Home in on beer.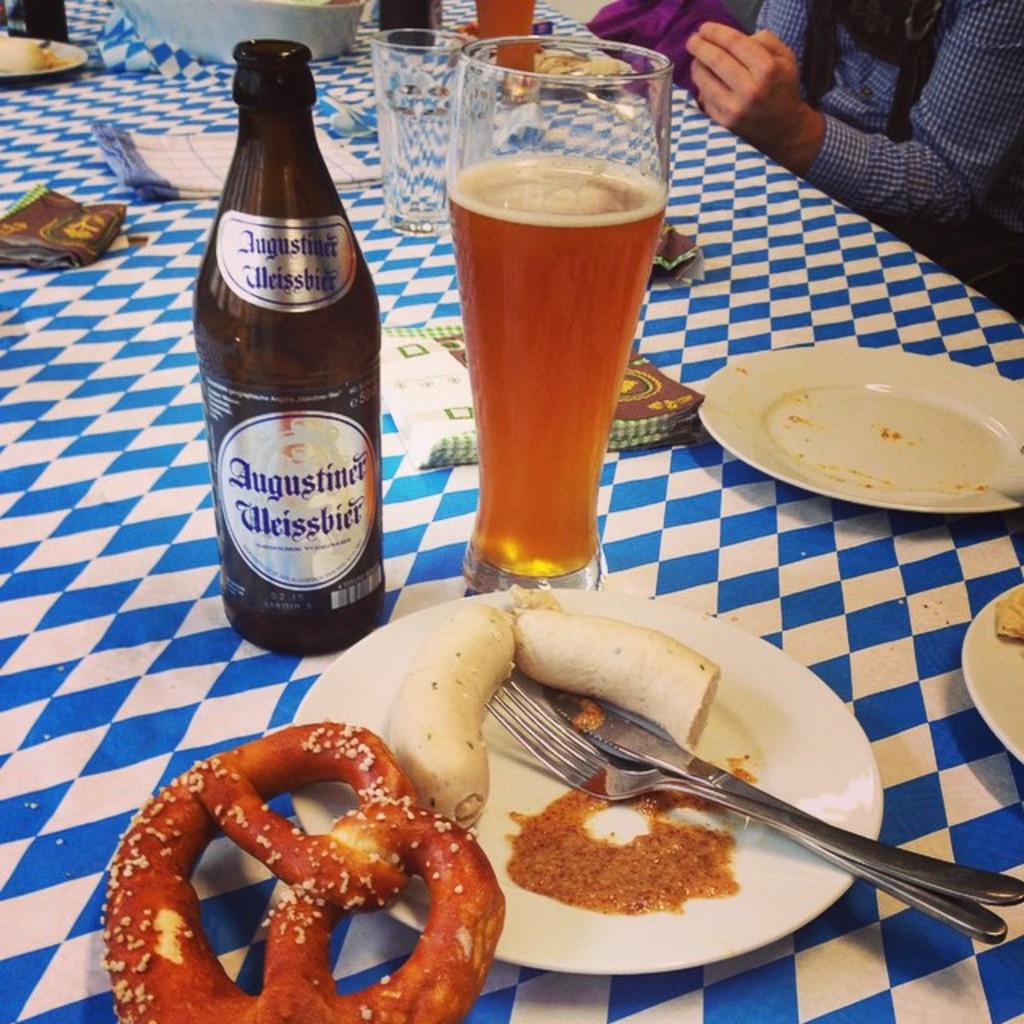
Homed in at bbox(186, 40, 381, 658).
